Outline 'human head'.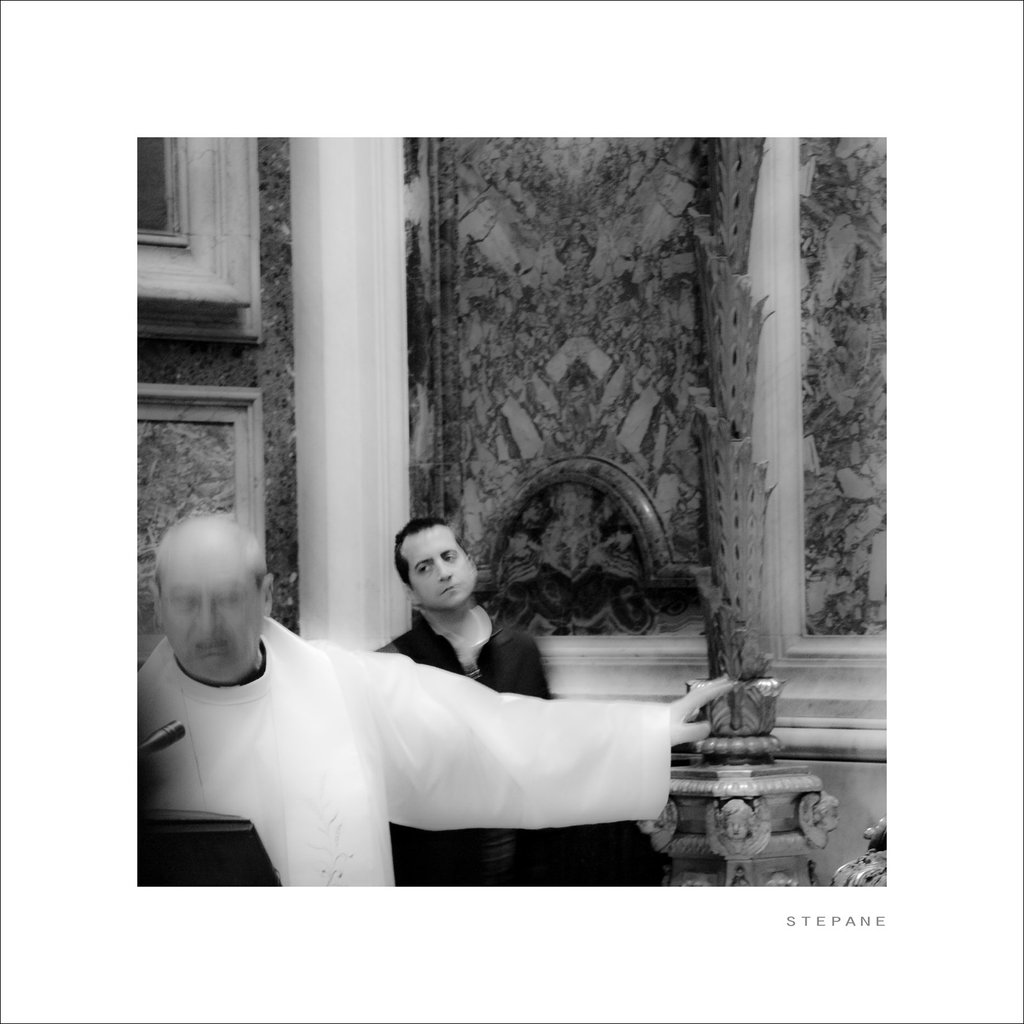
Outline: Rect(150, 496, 286, 696).
